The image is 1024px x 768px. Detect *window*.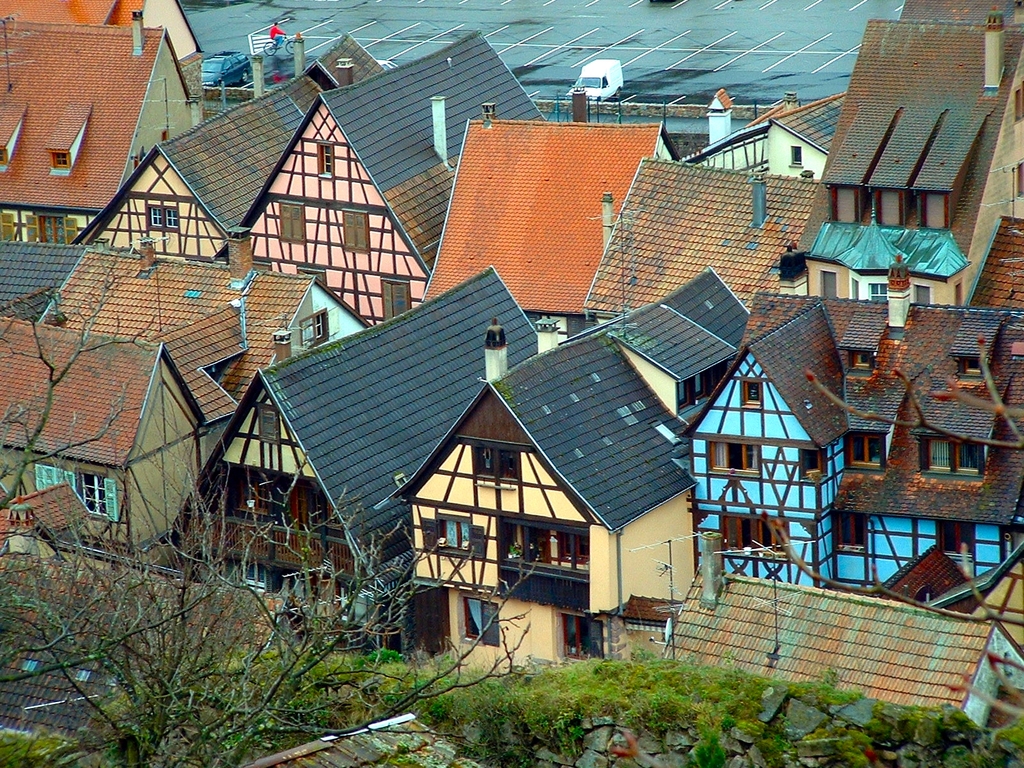
Detection: locate(147, 207, 179, 225).
